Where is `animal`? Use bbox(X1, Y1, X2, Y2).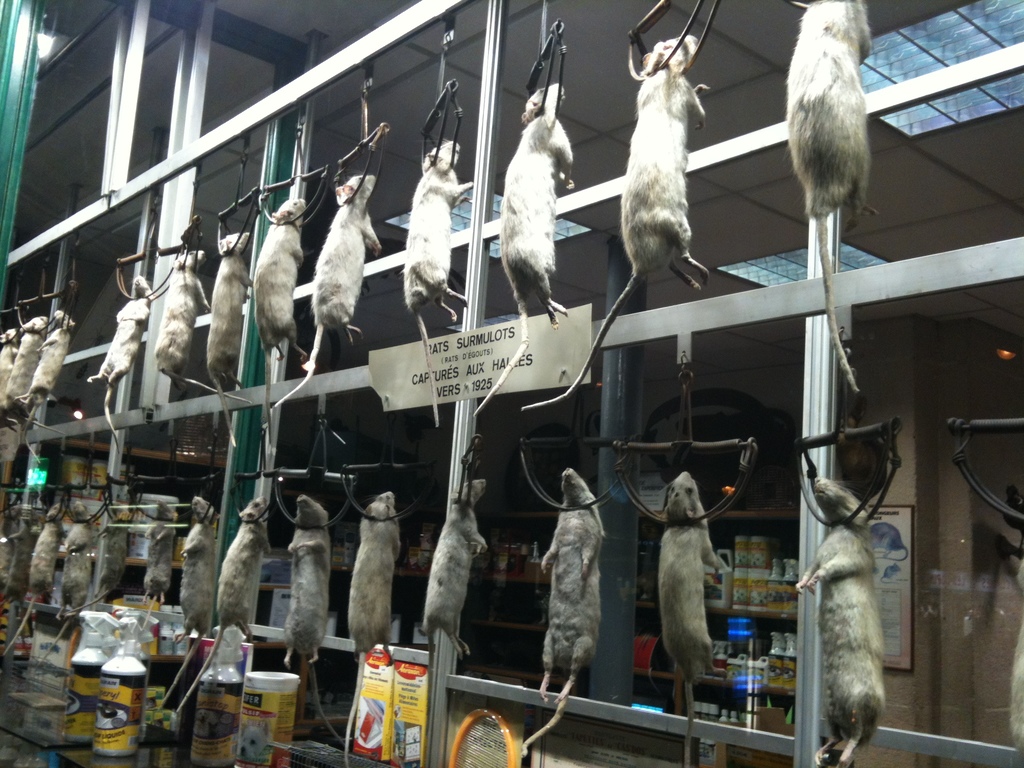
bbox(472, 82, 575, 420).
